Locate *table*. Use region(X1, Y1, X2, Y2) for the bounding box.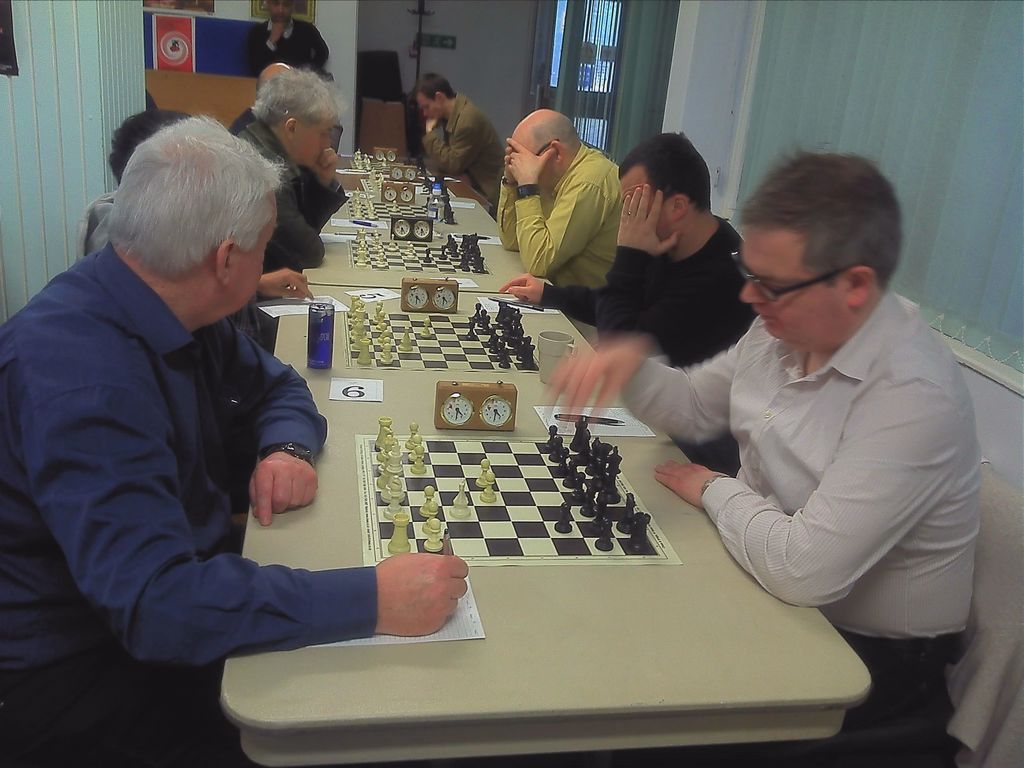
region(282, 193, 567, 283).
